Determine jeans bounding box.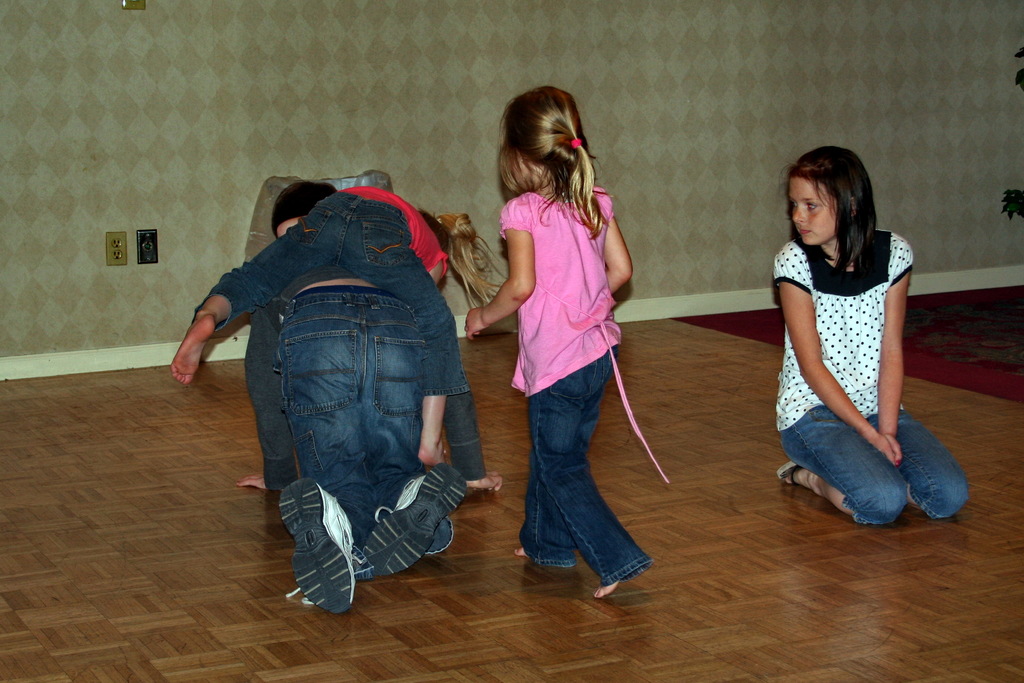
Determined: BBox(190, 193, 468, 397).
